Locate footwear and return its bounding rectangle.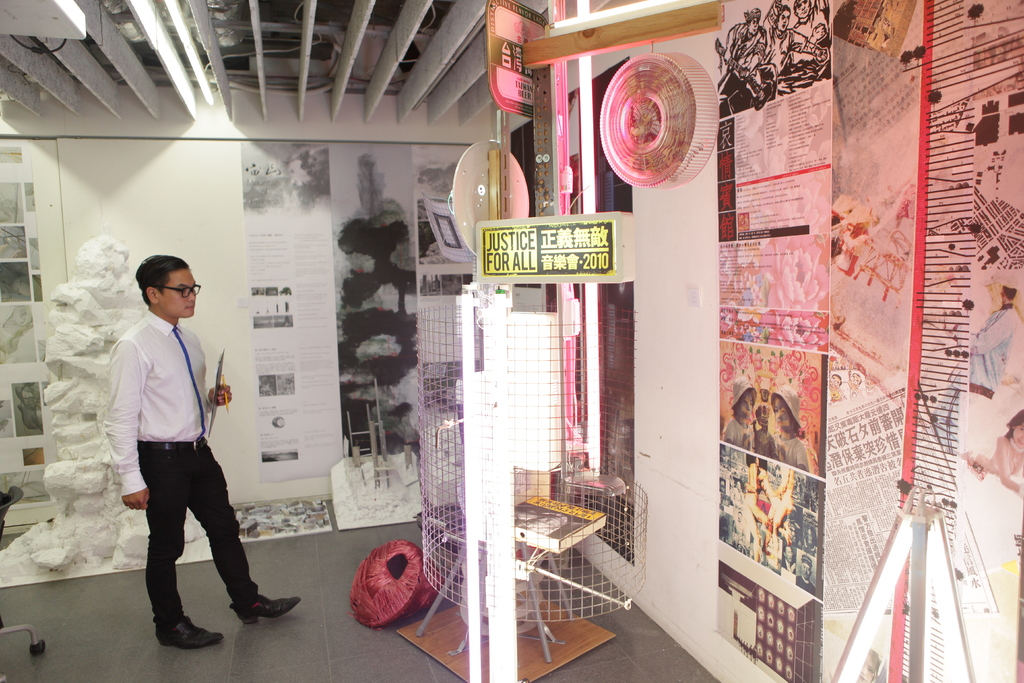
(236,592,298,627).
